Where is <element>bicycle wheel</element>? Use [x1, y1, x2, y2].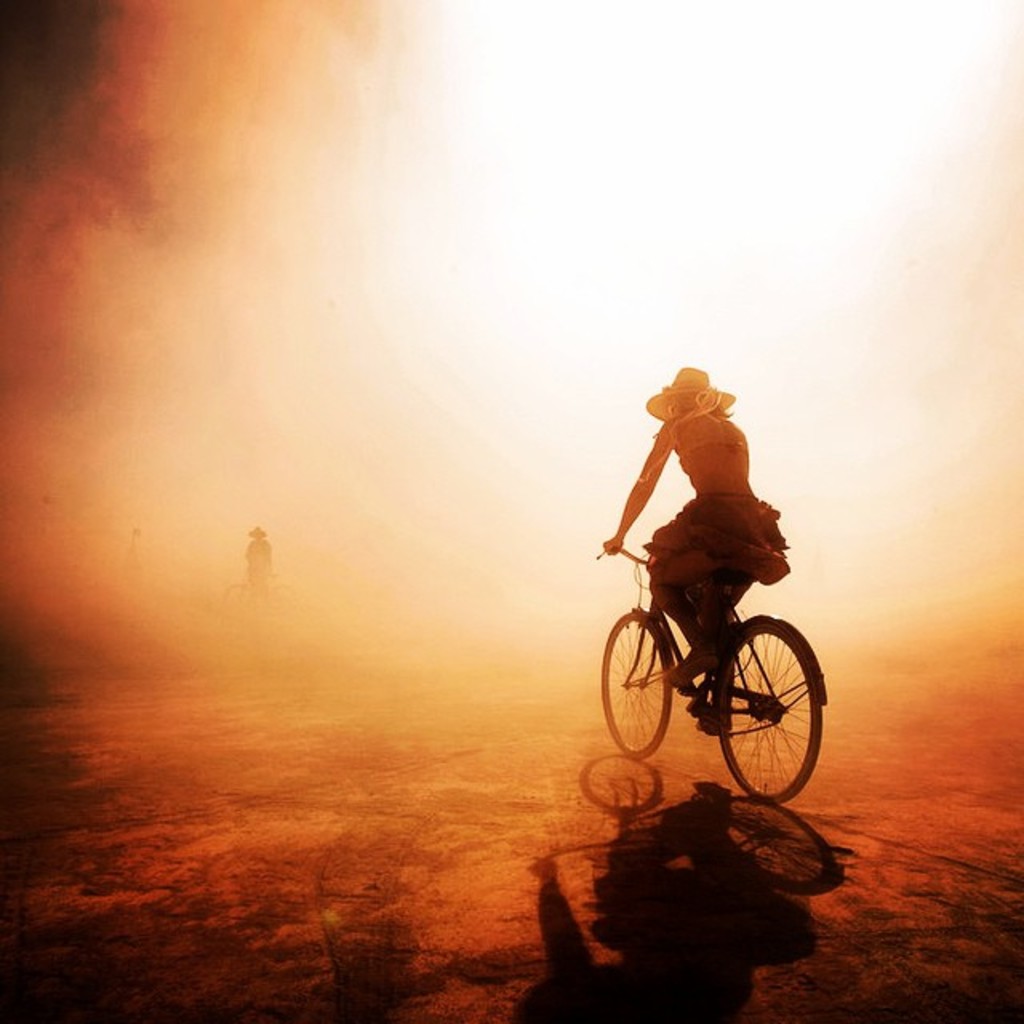
[715, 618, 819, 808].
